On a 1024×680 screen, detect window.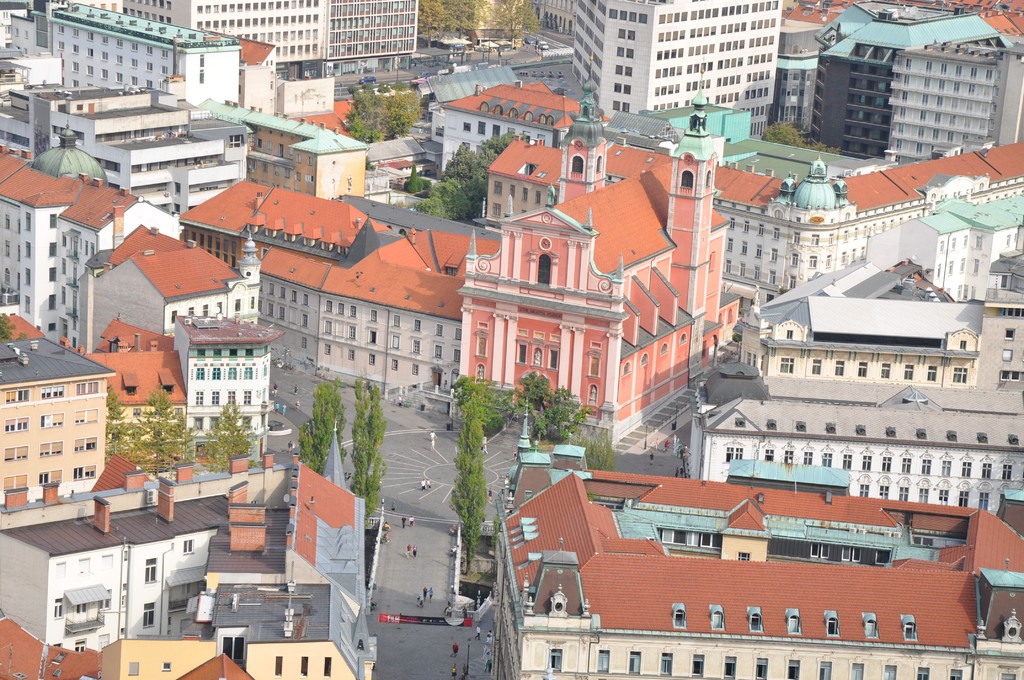
<bbox>182, 539, 196, 556</bbox>.
